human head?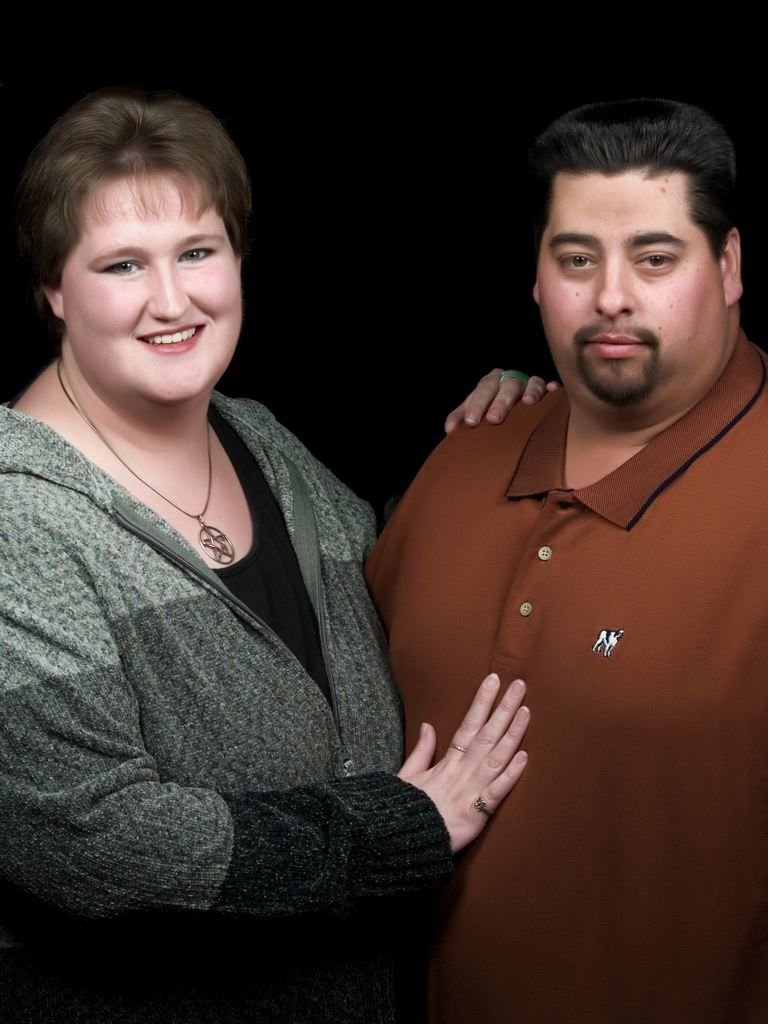
<region>14, 89, 253, 414</region>
